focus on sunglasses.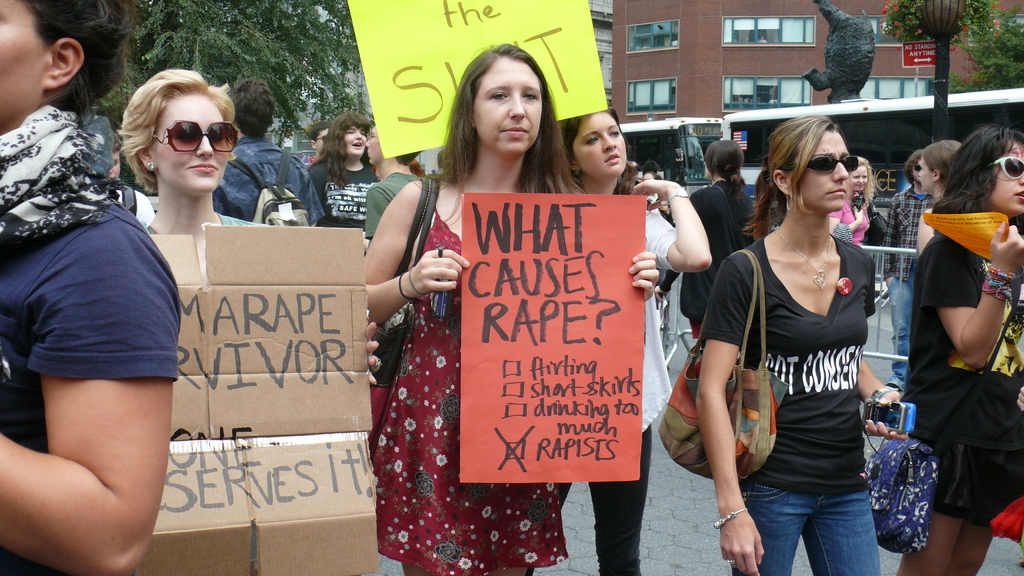
Focused at {"x1": 316, "y1": 136, "x2": 326, "y2": 143}.
